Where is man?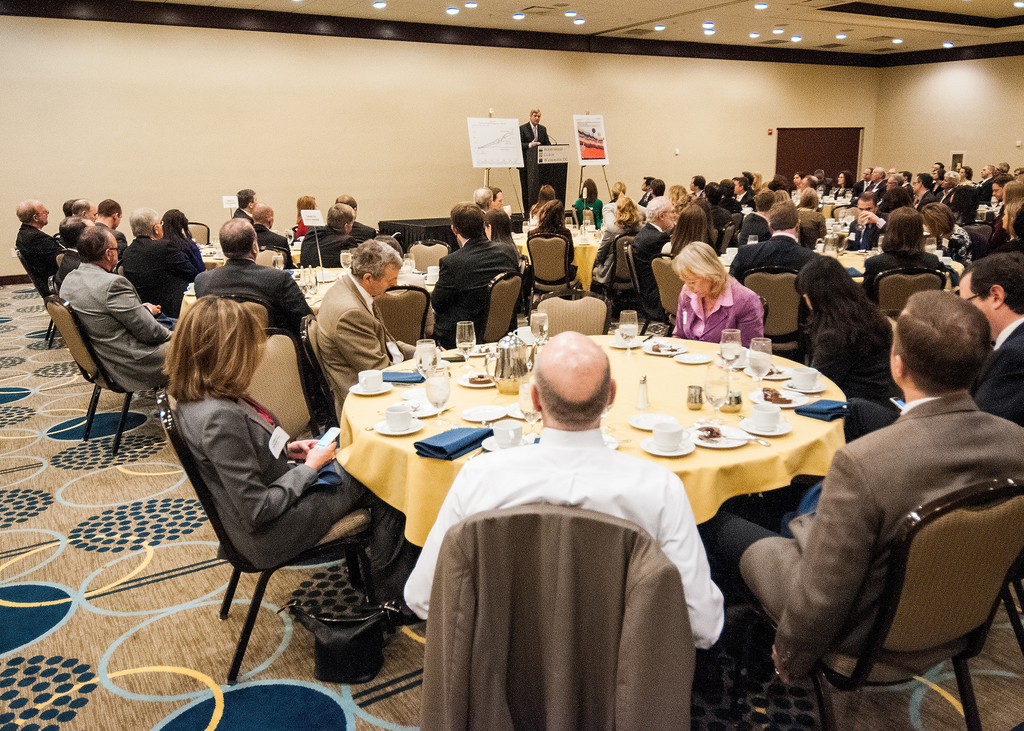
pyautogui.locateOnScreen(1011, 166, 1023, 175).
